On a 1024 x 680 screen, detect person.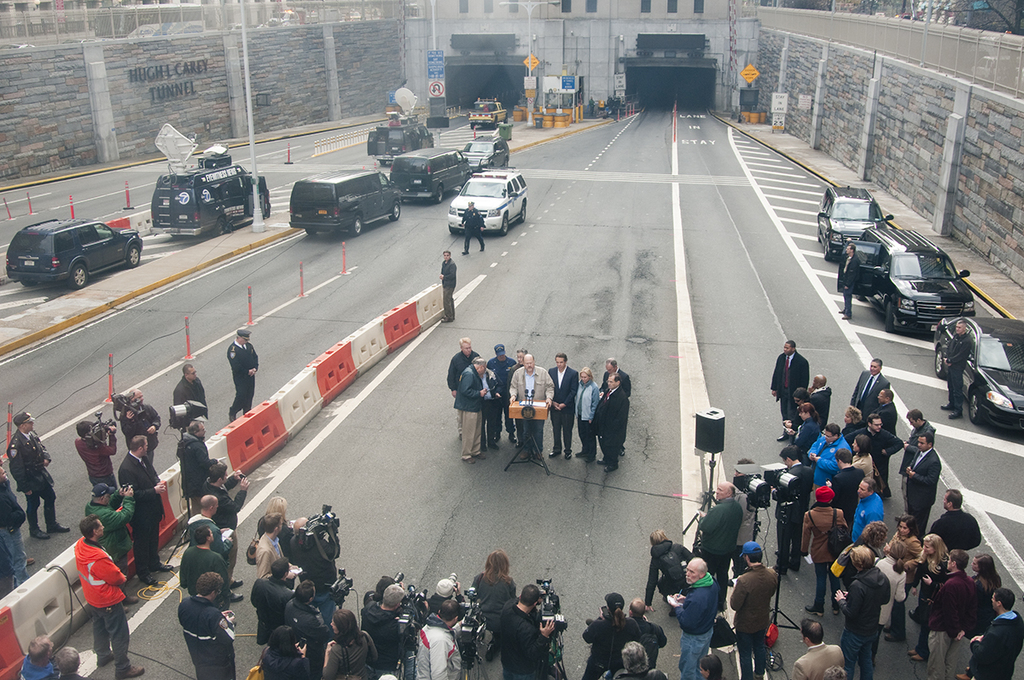
bbox=(790, 621, 846, 679).
